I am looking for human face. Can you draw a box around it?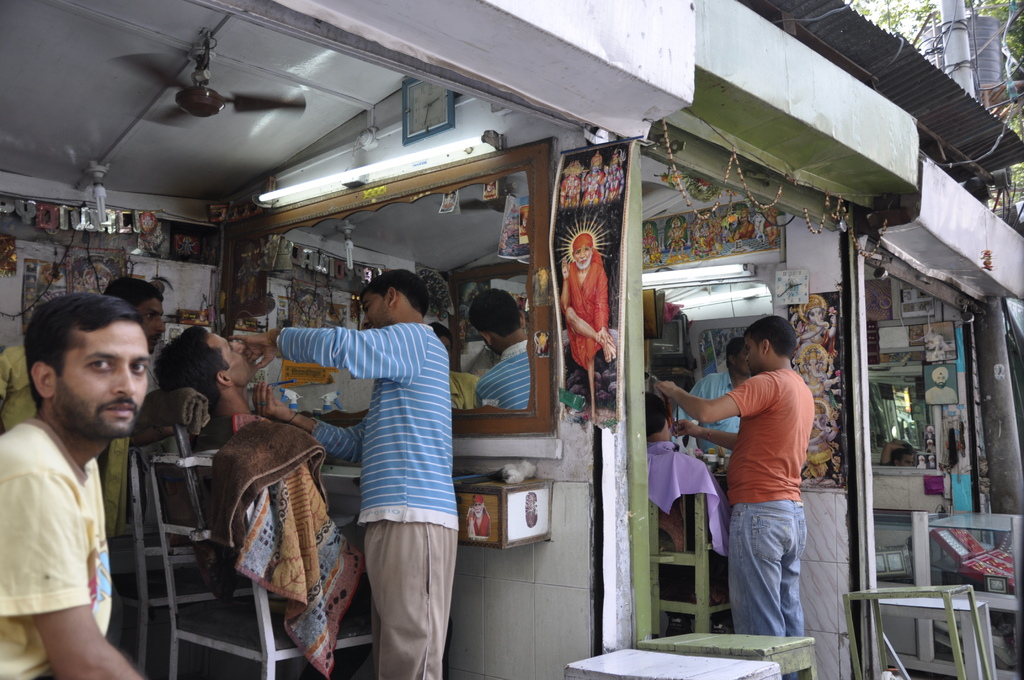
Sure, the bounding box is {"left": 131, "top": 294, "right": 165, "bottom": 350}.
